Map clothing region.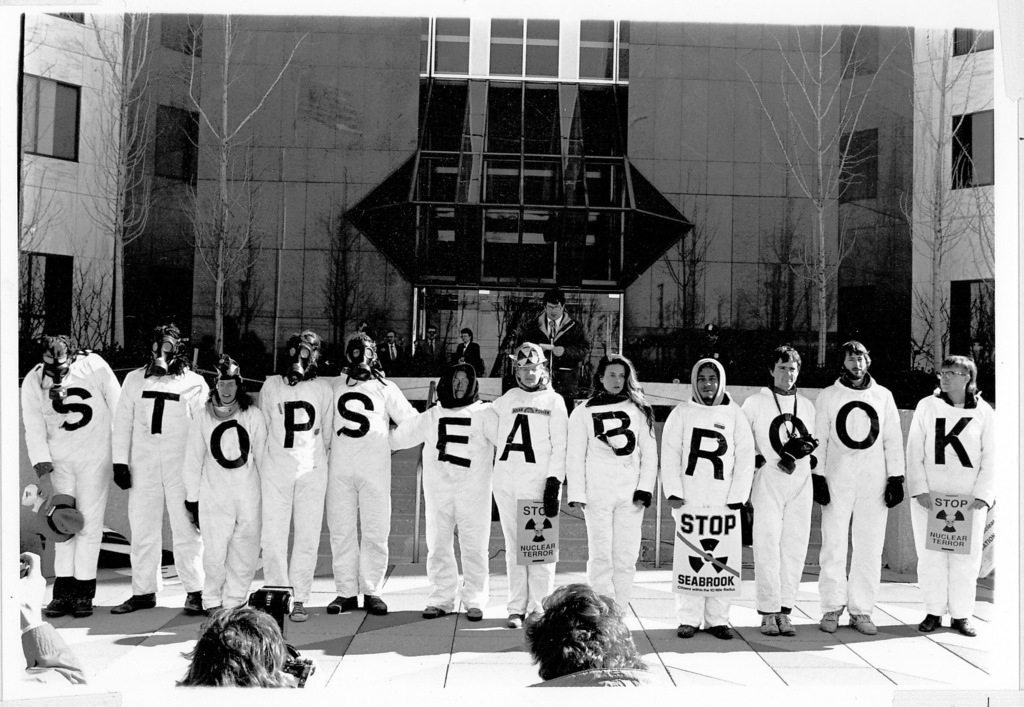
Mapped to 522 313 593 415.
